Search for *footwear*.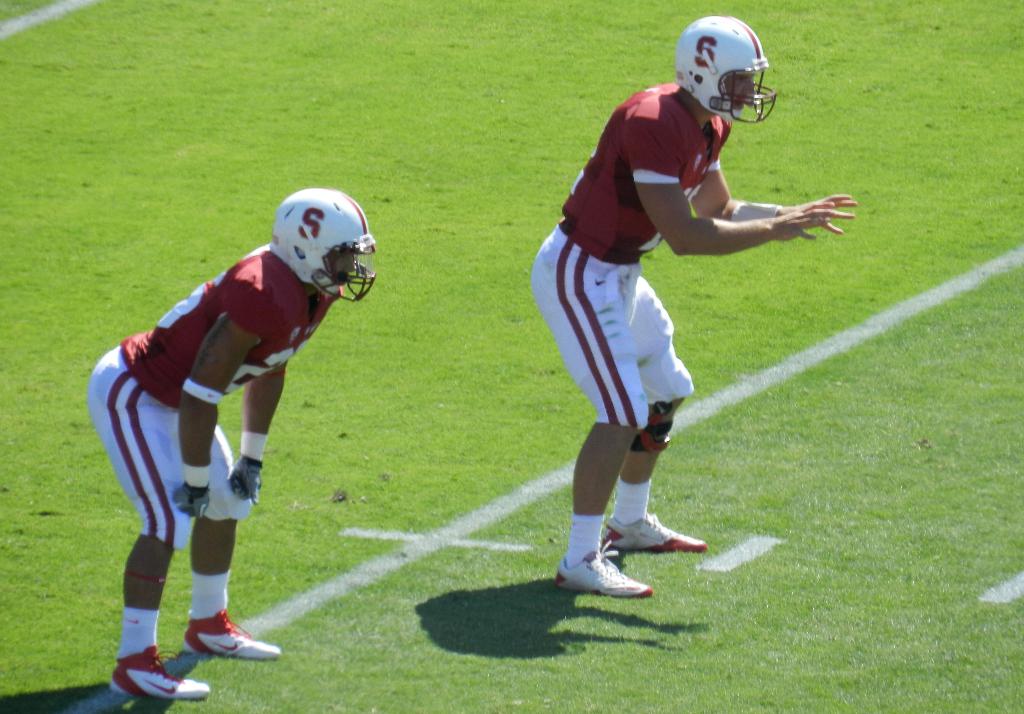
Found at <box>598,510,709,552</box>.
